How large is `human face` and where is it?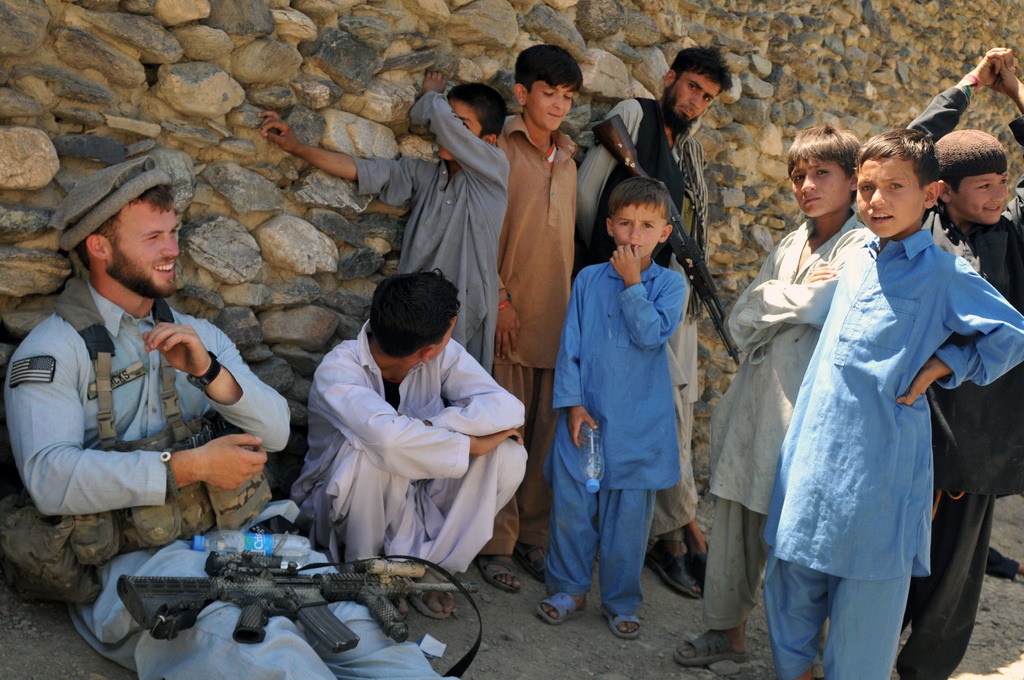
Bounding box: box=[527, 80, 573, 130].
